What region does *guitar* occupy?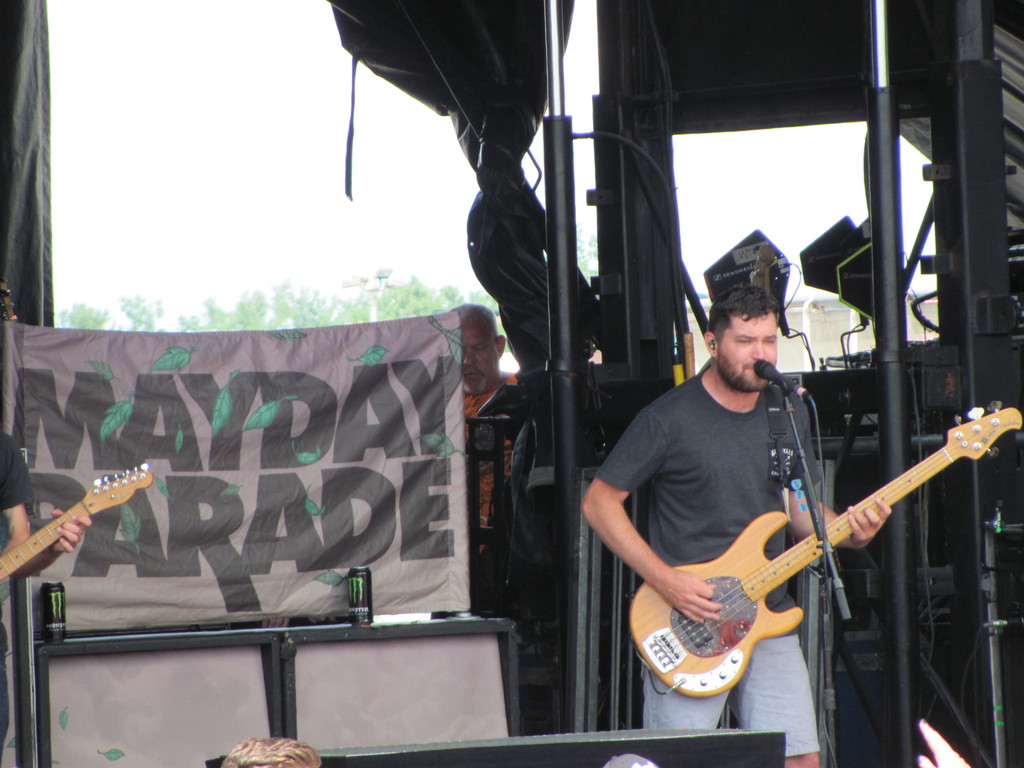
[x1=623, y1=414, x2=976, y2=712].
